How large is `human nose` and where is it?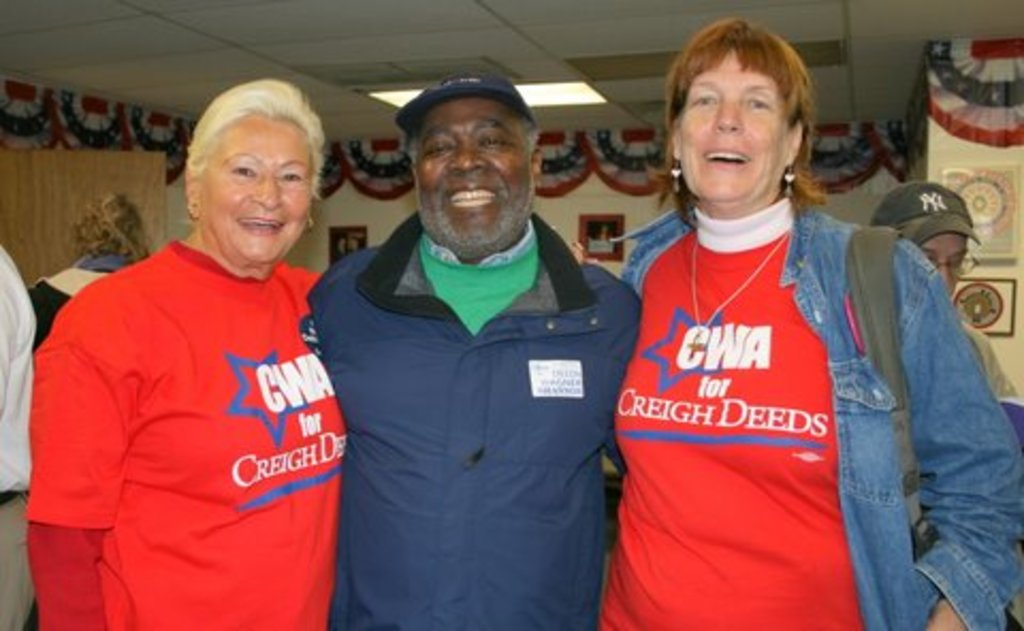
Bounding box: detection(450, 147, 486, 175).
